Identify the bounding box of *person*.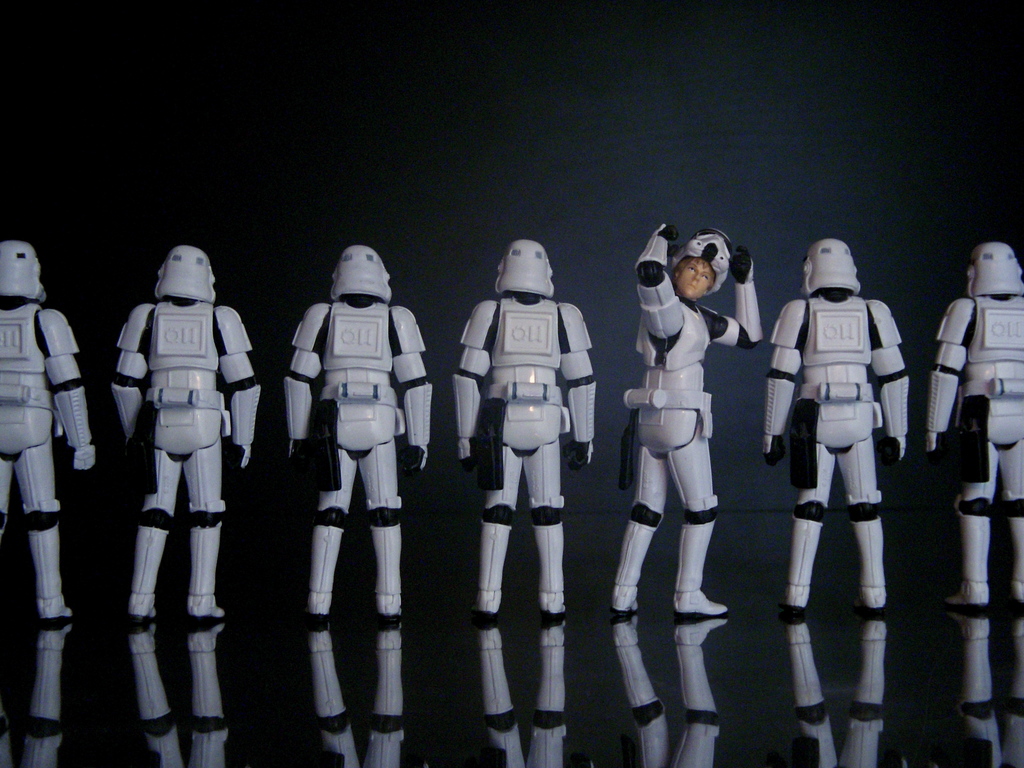
detection(920, 240, 1023, 613).
